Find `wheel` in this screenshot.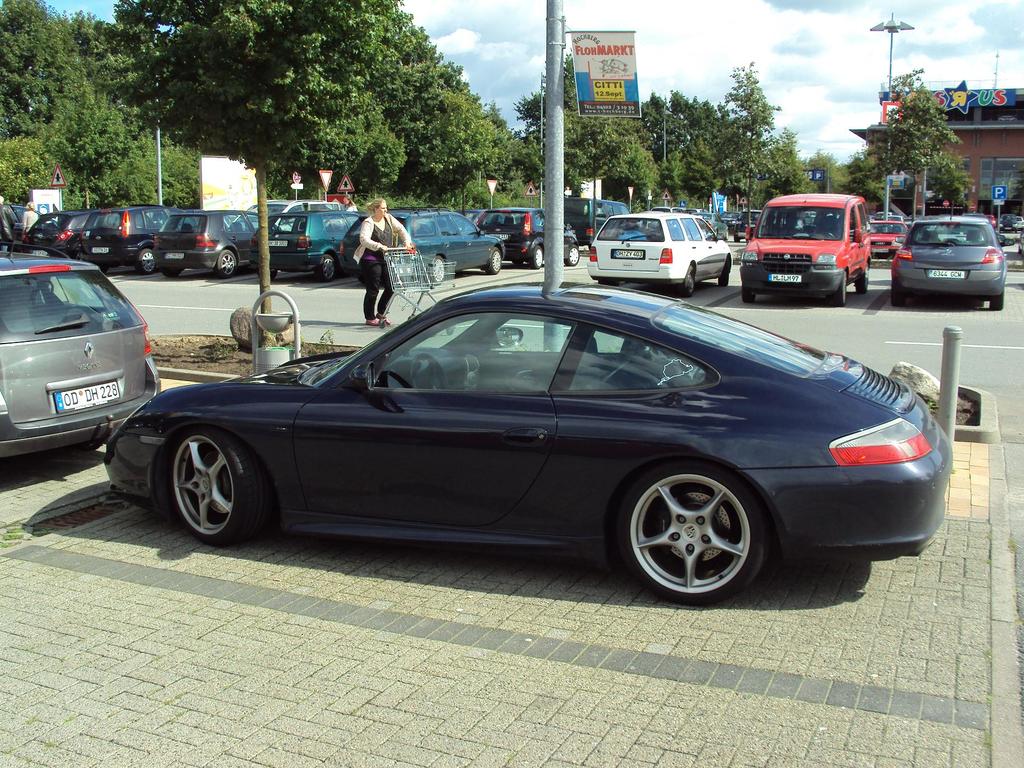
The bounding box for `wheel` is 164/268/181/279.
